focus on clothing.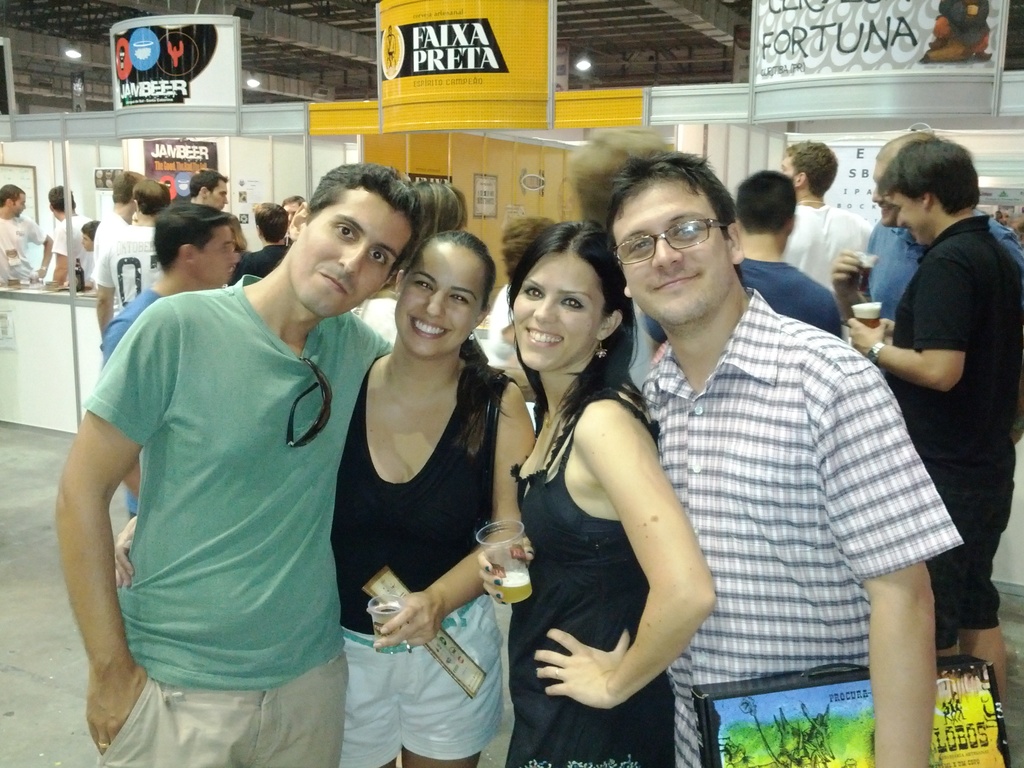
Focused at pyautogui.locateOnScreen(856, 200, 1023, 326).
